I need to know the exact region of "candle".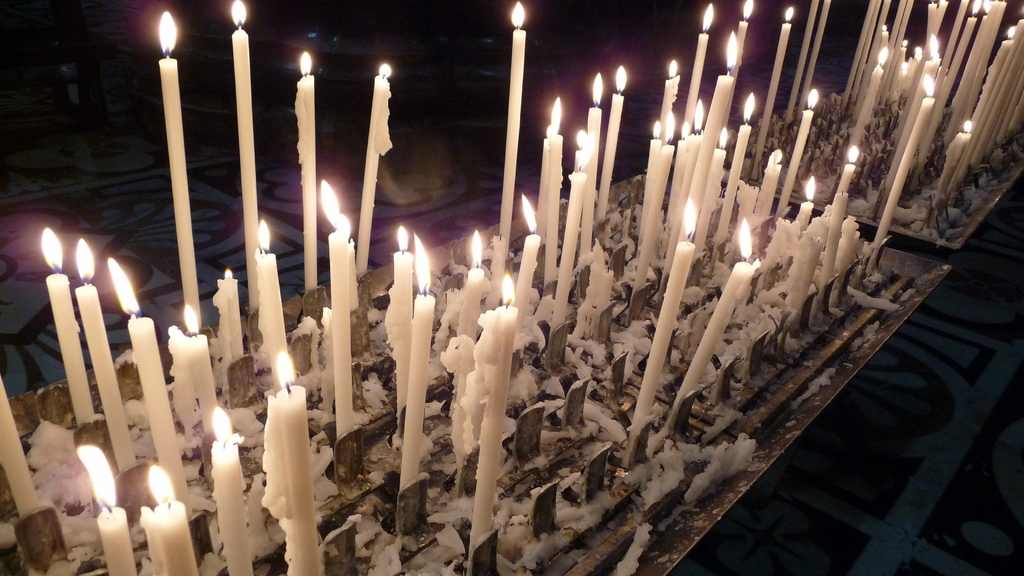
Region: bbox(400, 227, 438, 490).
